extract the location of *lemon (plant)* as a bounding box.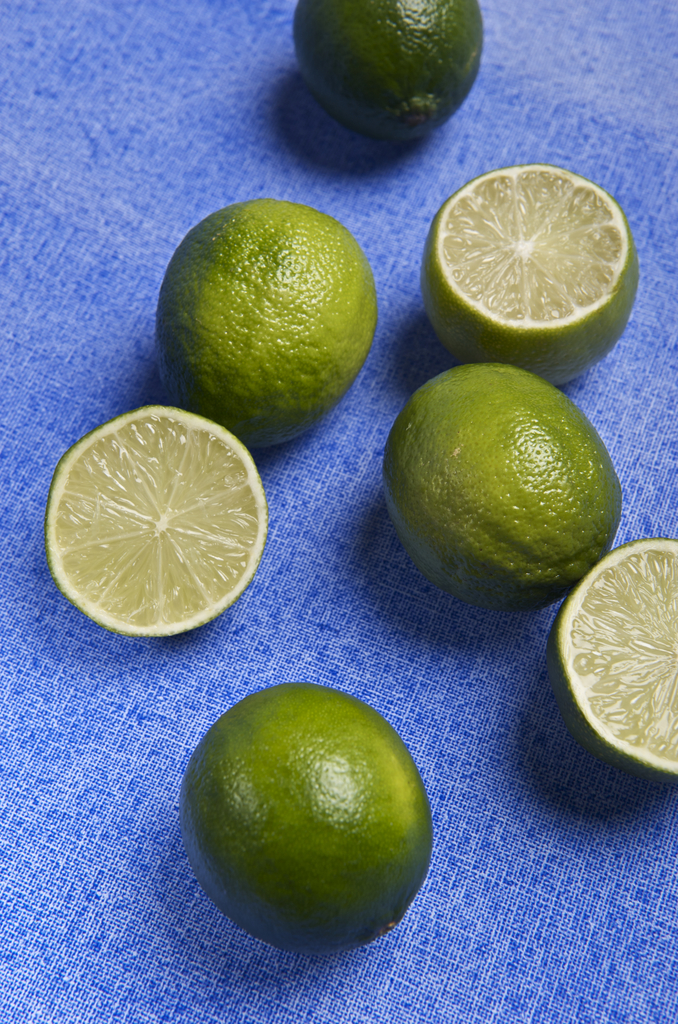
box=[46, 404, 271, 640].
